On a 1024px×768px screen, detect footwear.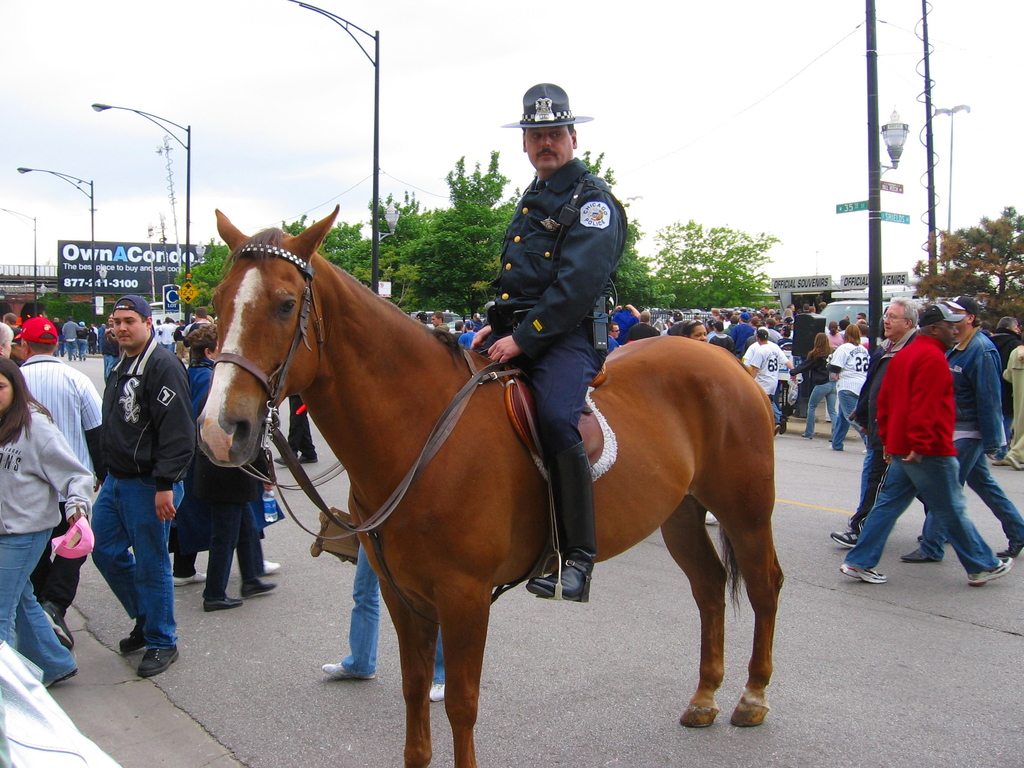
(x1=241, y1=575, x2=275, y2=594).
